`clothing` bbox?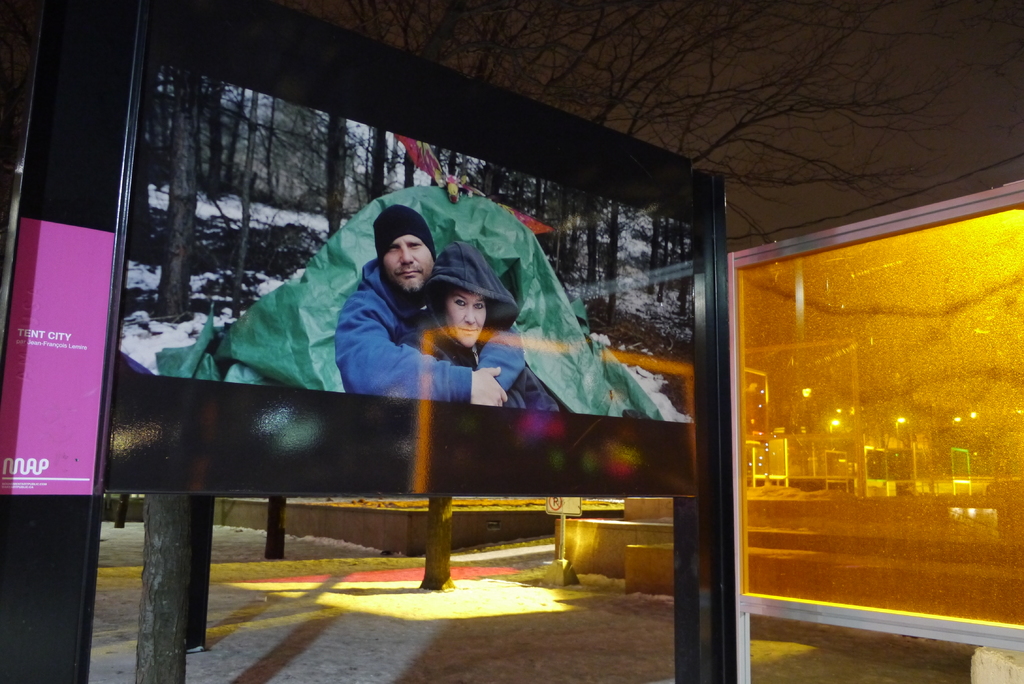
left=387, top=239, right=558, bottom=410
